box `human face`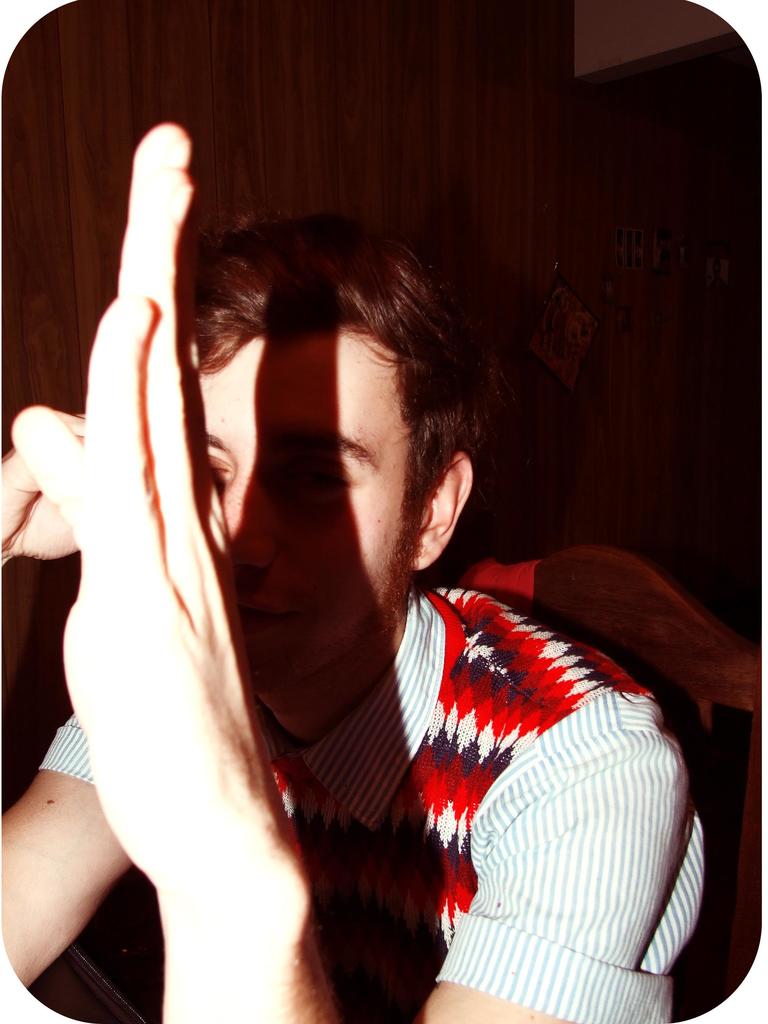
(x1=188, y1=324, x2=420, y2=697)
